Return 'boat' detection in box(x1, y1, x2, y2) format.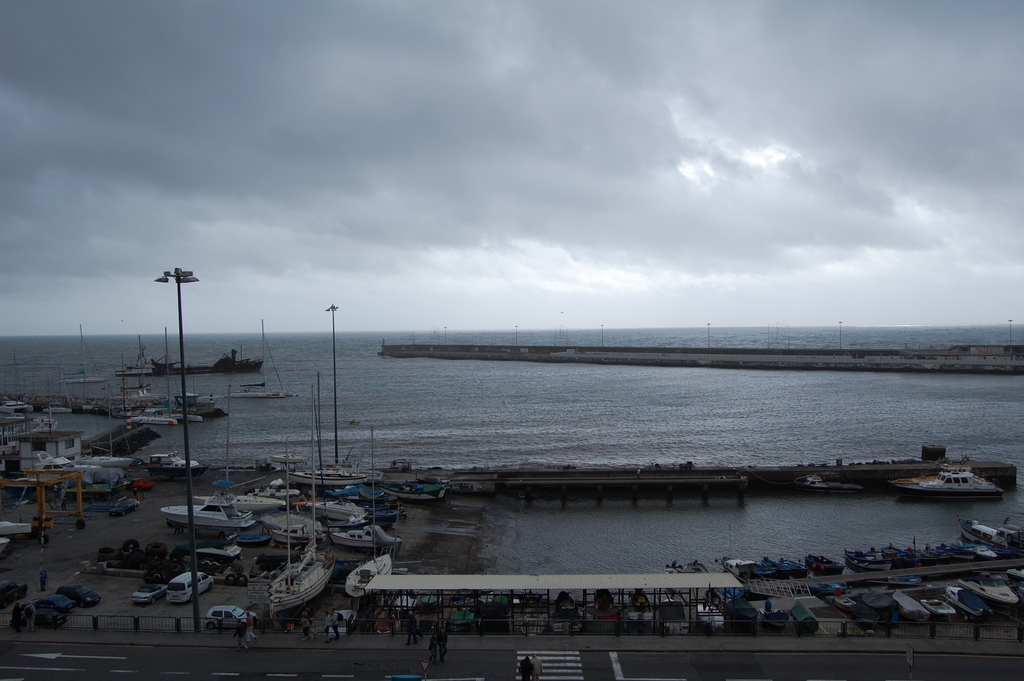
box(701, 593, 719, 628).
